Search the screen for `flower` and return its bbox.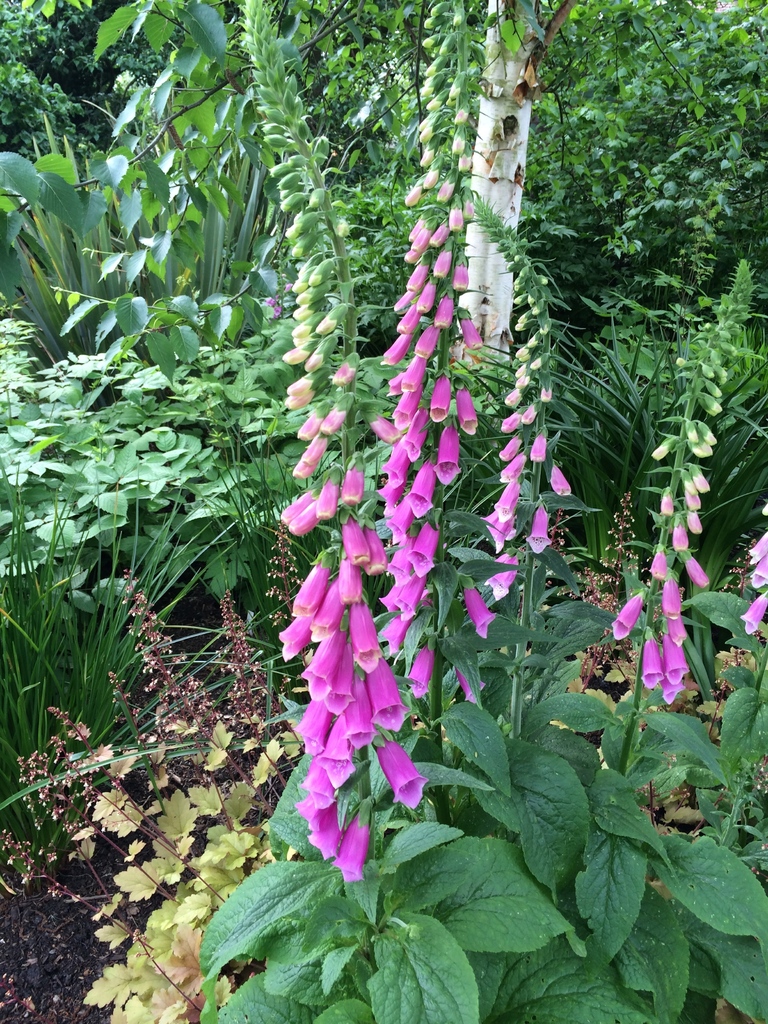
Found: [637,634,667,686].
